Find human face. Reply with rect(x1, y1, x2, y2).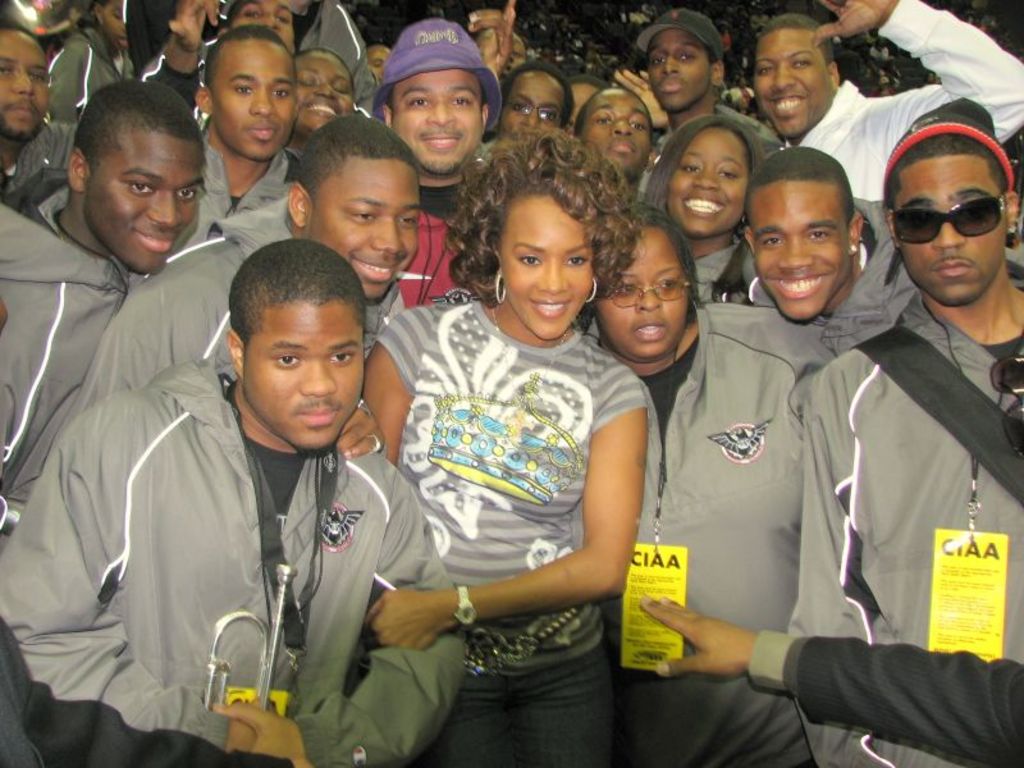
rect(236, 0, 308, 38).
